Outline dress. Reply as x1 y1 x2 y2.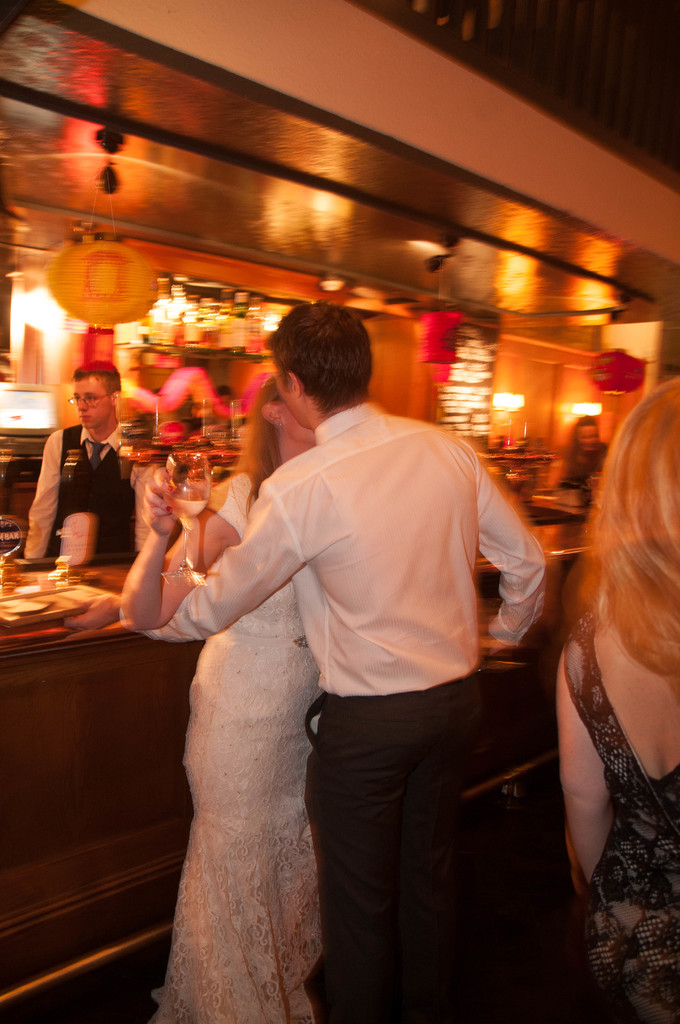
559 615 679 1023.
